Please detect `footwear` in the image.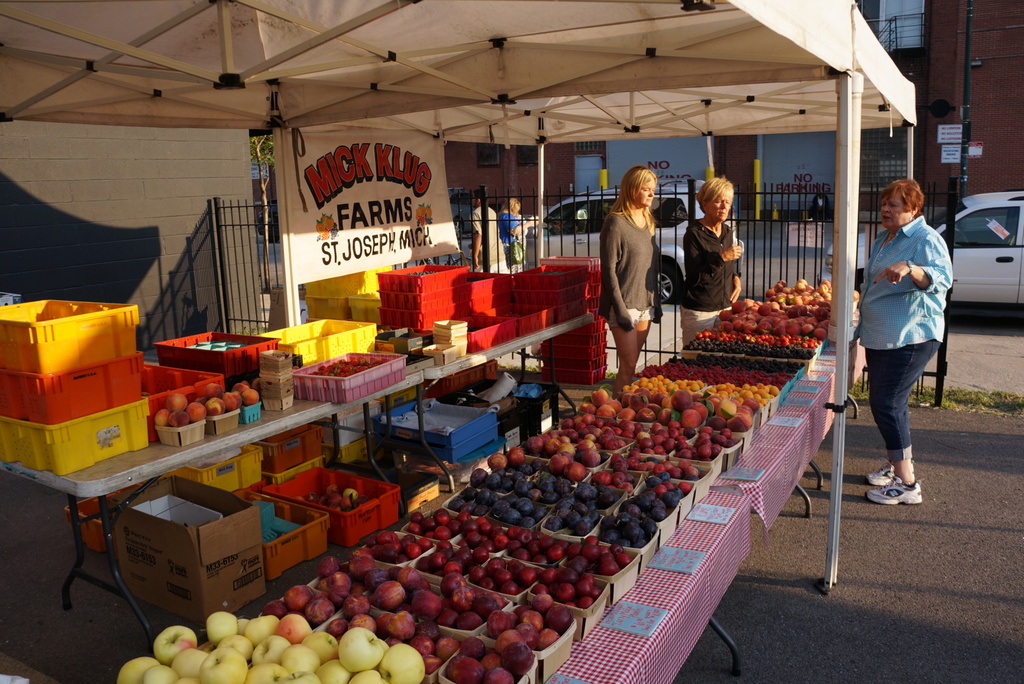
BBox(864, 459, 893, 482).
